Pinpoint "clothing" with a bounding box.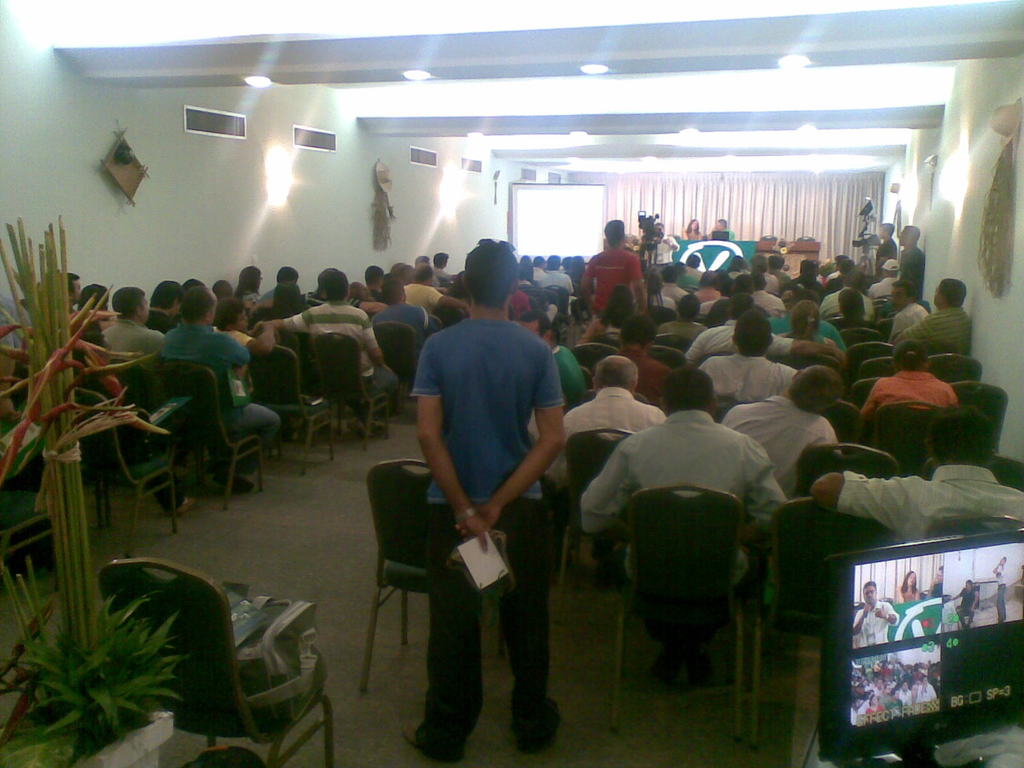
select_region(579, 245, 646, 310).
